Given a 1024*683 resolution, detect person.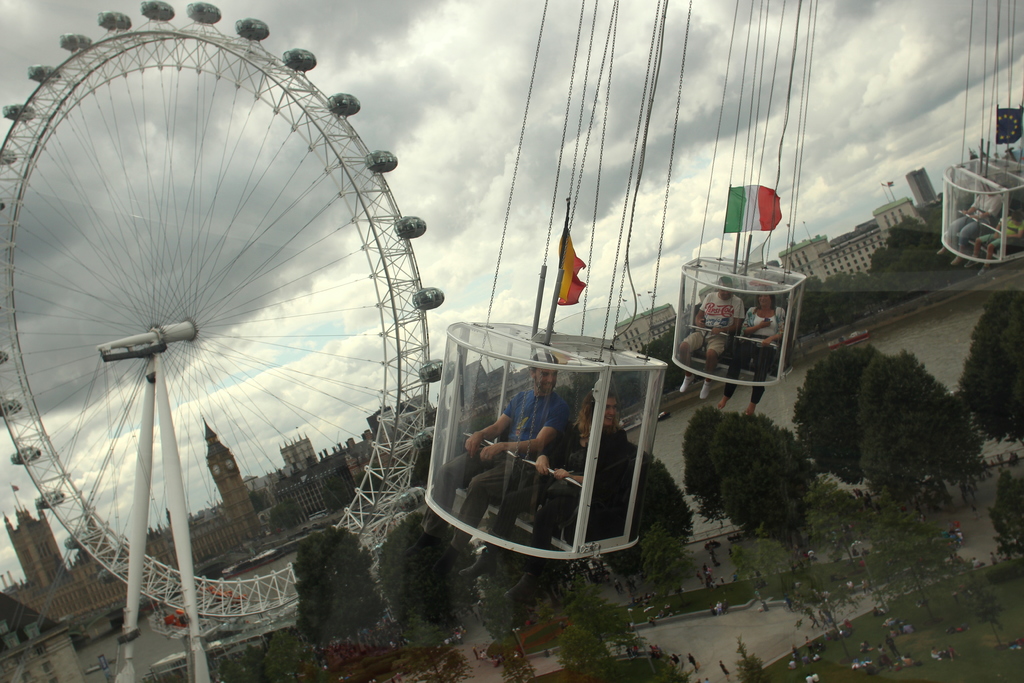
[left=879, top=646, right=891, bottom=668].
